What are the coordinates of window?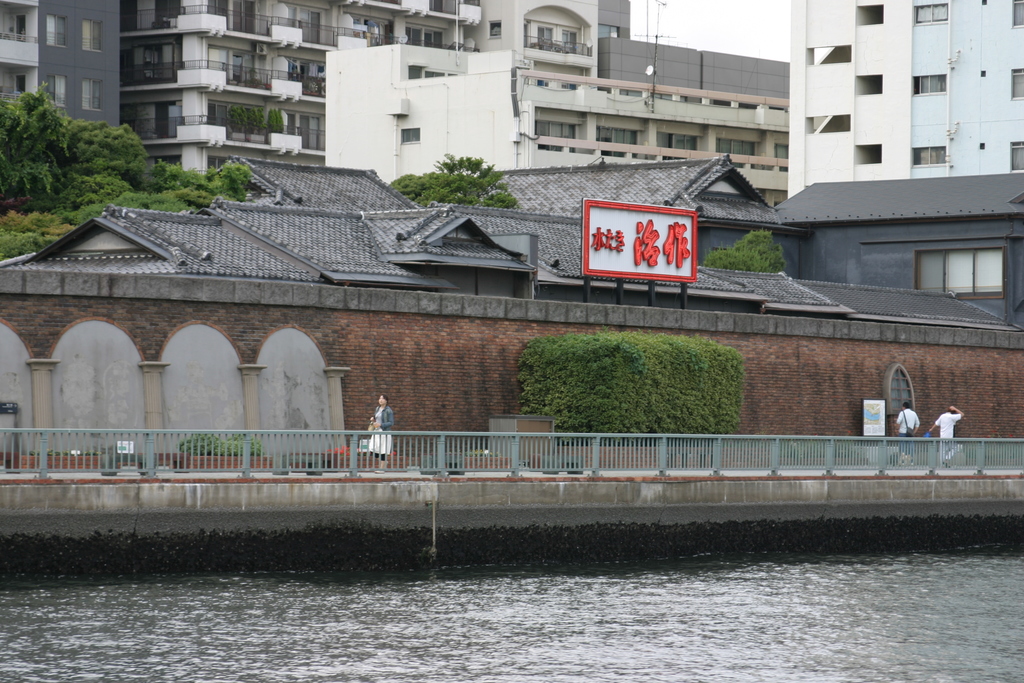
1007,143,1023,172.
